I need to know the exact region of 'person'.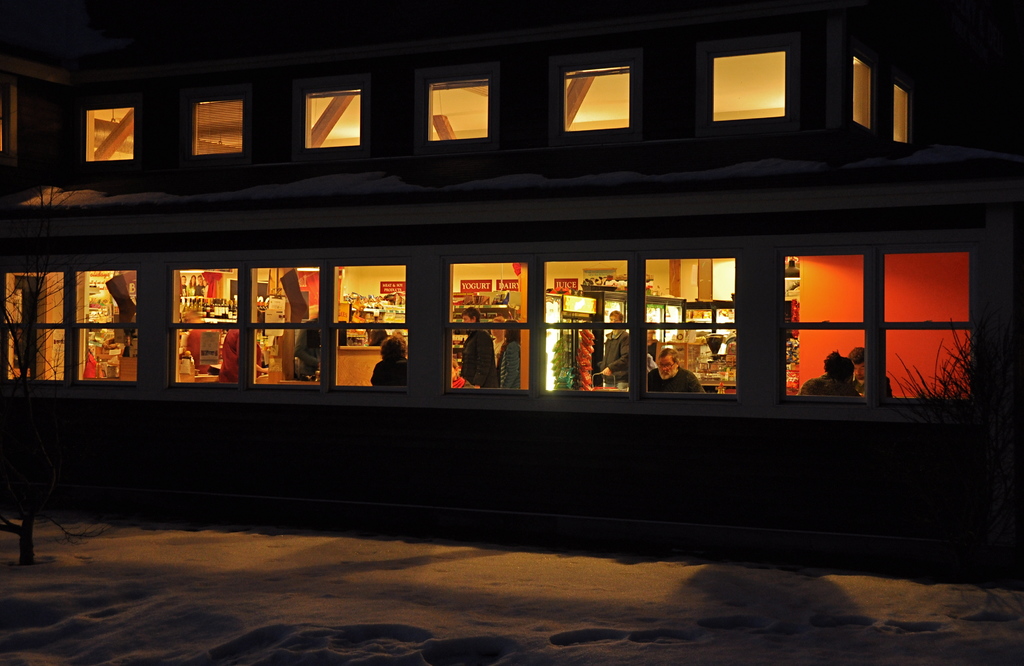
Region: (496,320,518,389).
